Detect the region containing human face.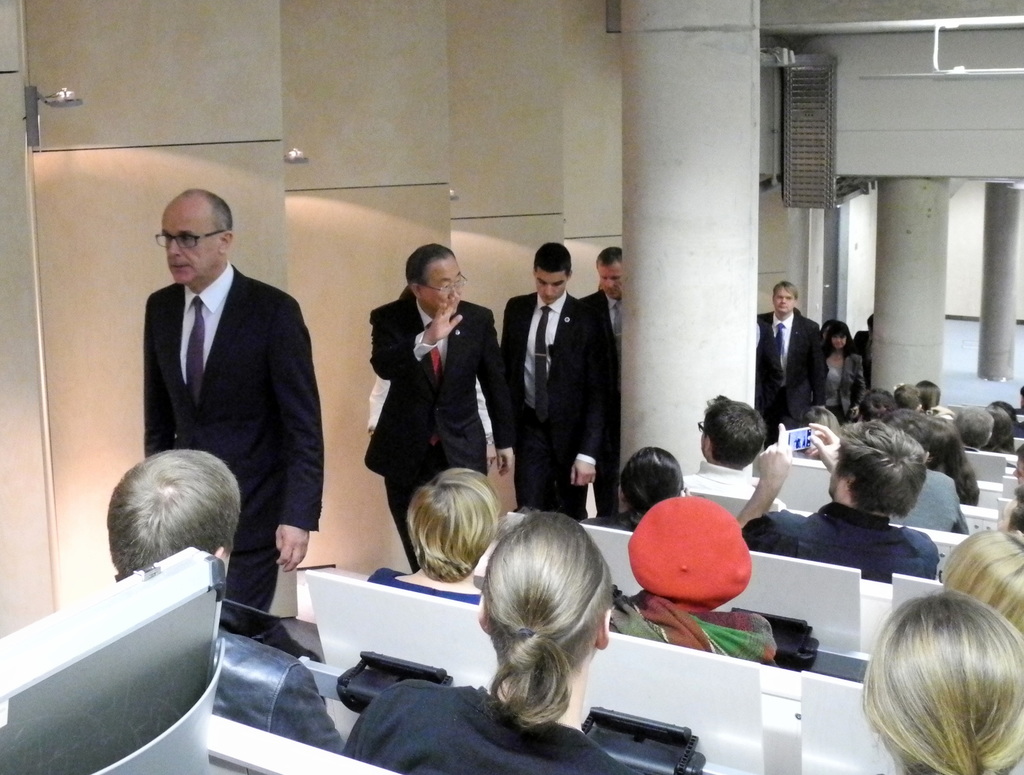
BBox(168, 204, 220, 282).
